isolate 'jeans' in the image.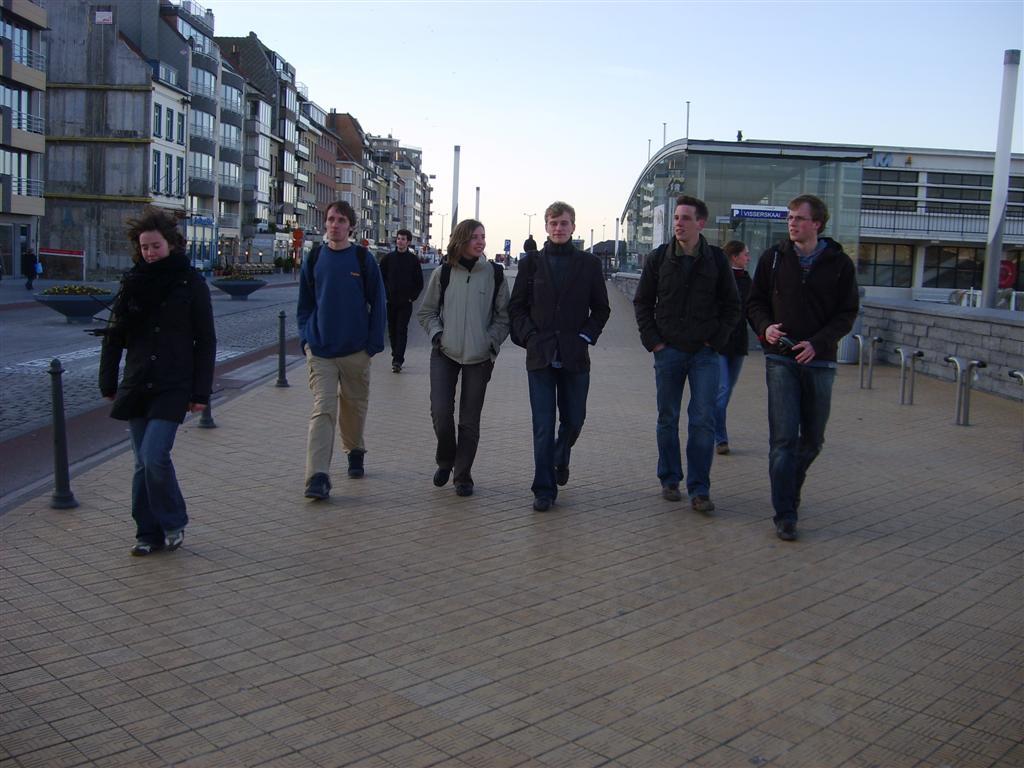
Isolated region: 526, 362, 587, 482.
